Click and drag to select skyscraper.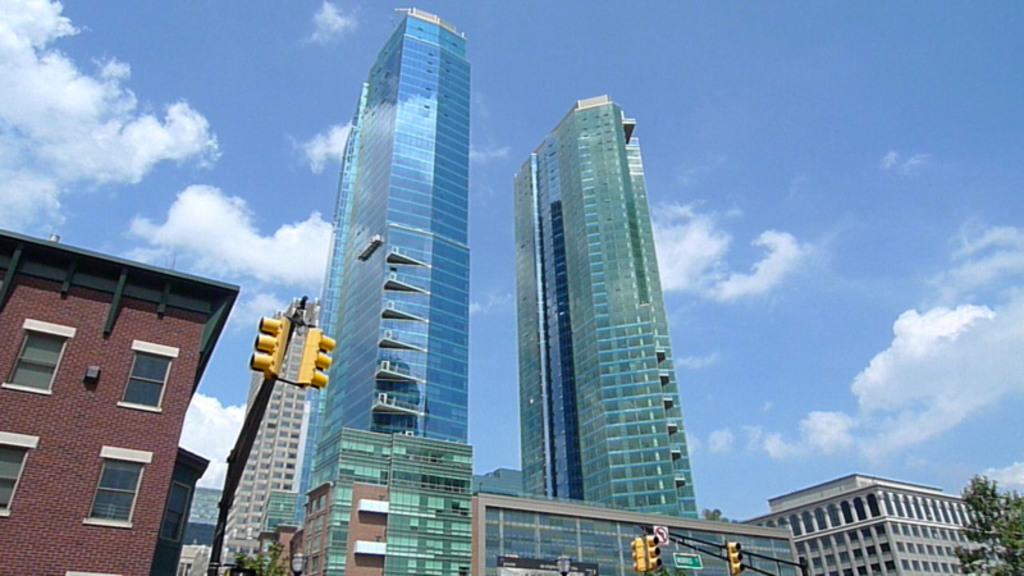
Selection: [left=0, top=223, right=256, bottom=575].
